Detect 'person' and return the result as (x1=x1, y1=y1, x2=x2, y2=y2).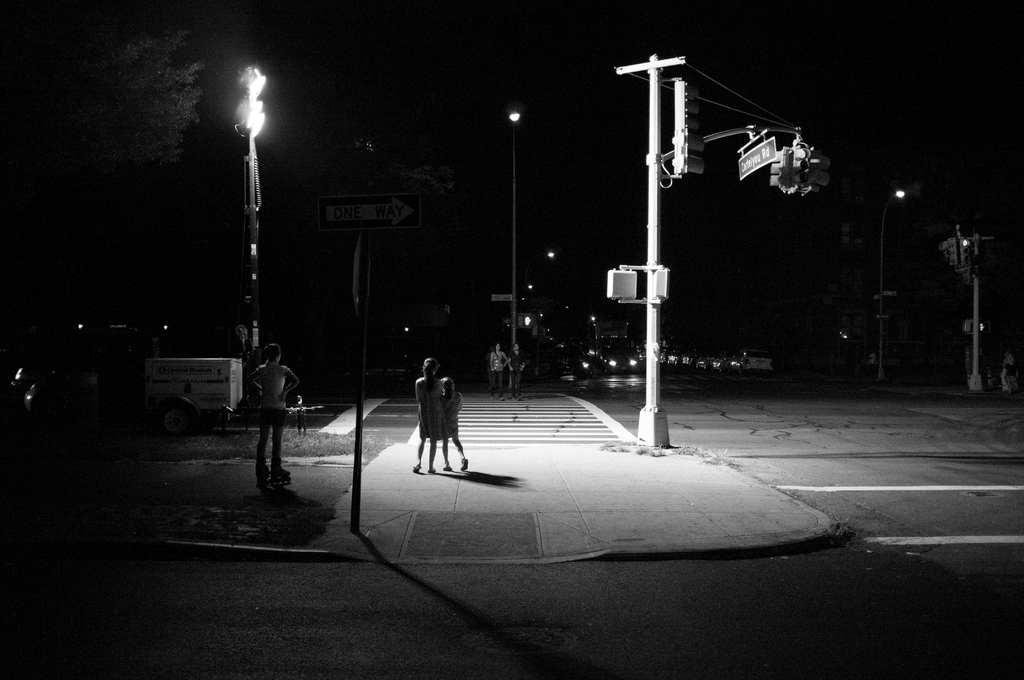
(x1=507, y1=339, x2=531, y2=404).
